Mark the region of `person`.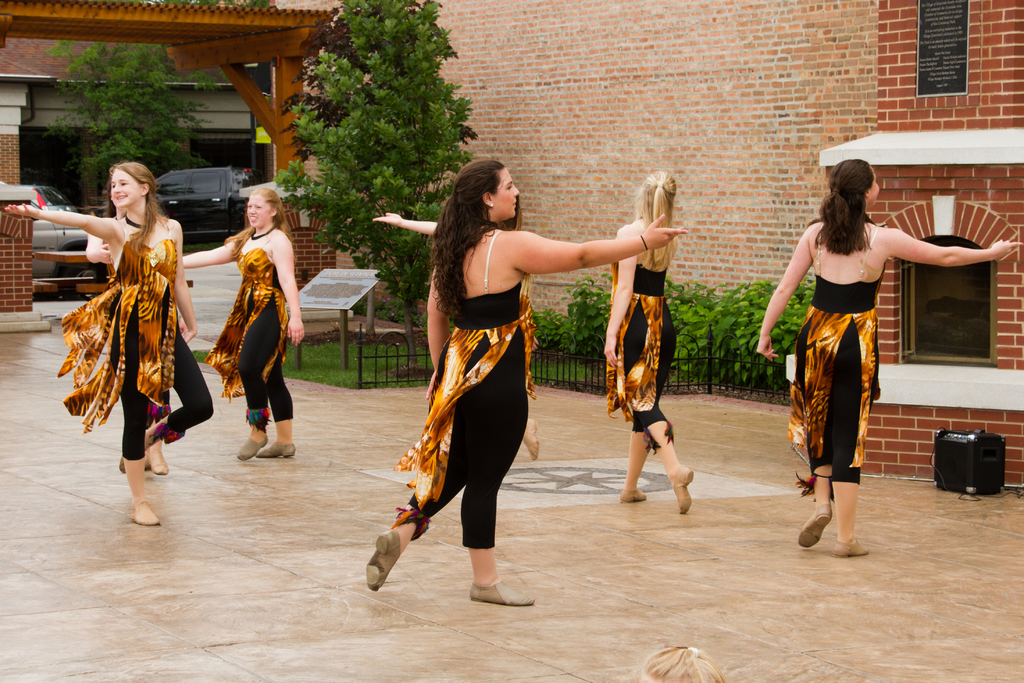
Region: <region>364, 156, 687, 595</region>.
